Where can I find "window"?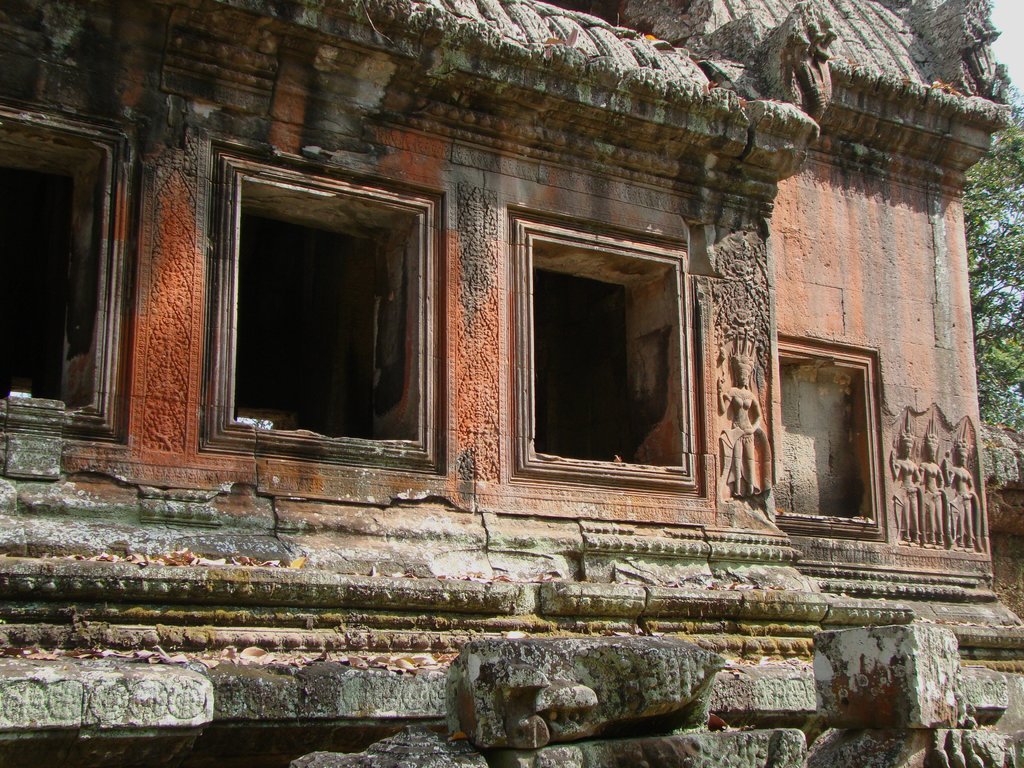
You can find it at 0,117,121,429.
